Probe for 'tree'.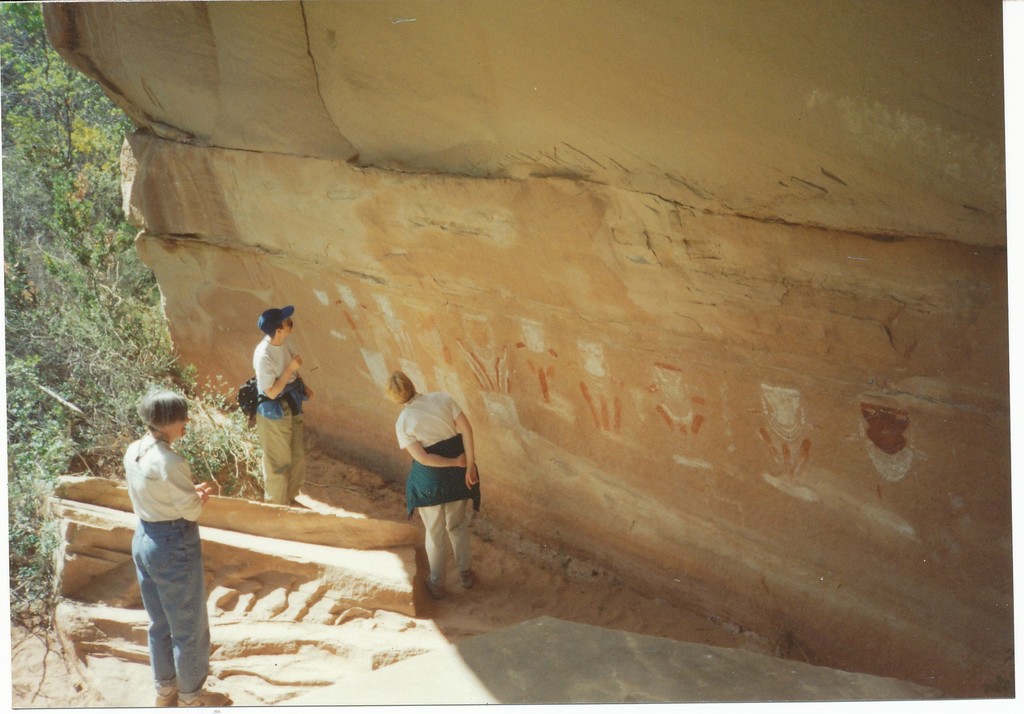
Probe result: x1=0, y1=271, x2=280, y2=672.
